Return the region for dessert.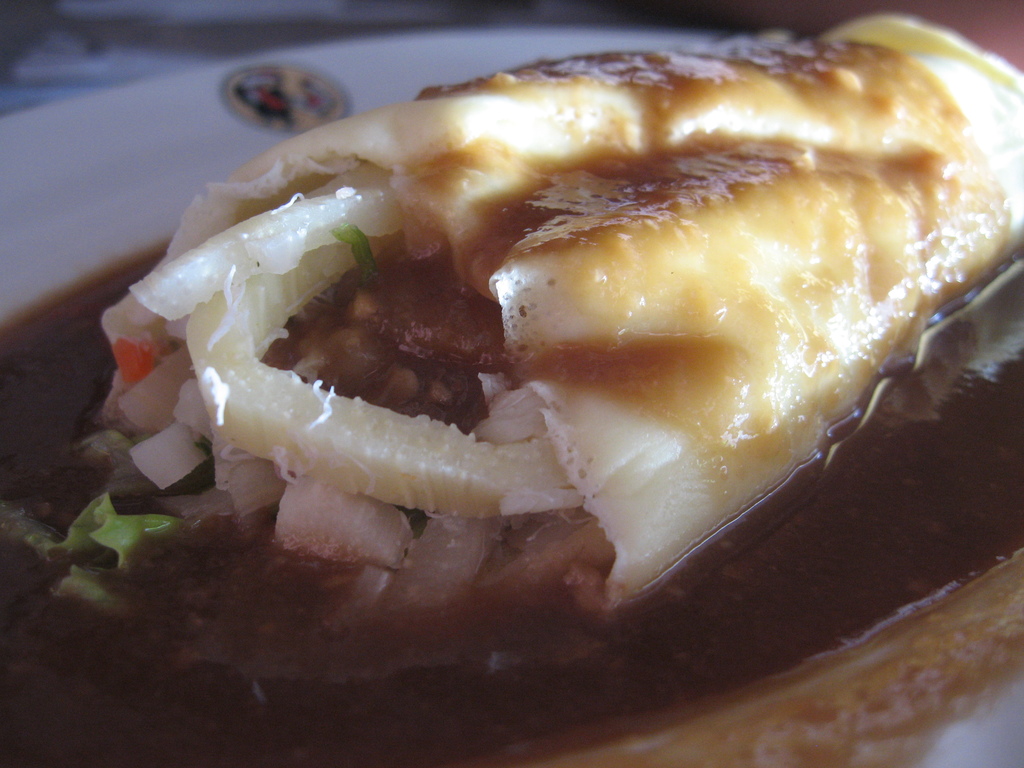
<box>148,20,1009,660</box>.
